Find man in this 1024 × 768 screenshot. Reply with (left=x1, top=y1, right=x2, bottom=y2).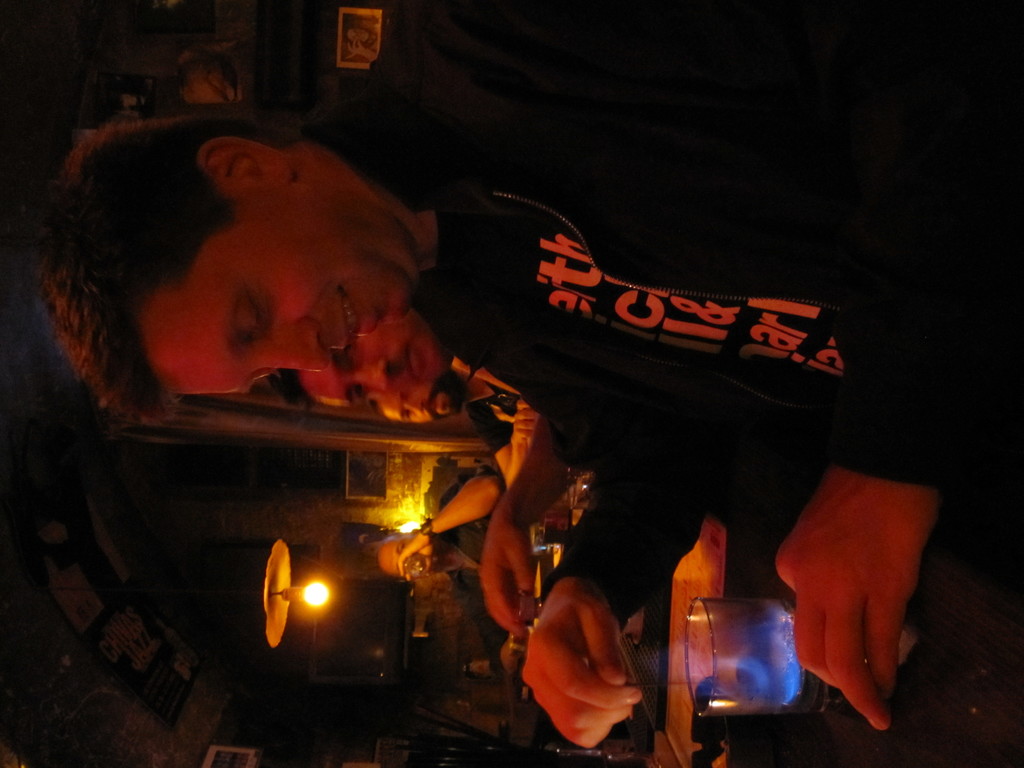
(left=265, top=384, right=531, bottom=494).
